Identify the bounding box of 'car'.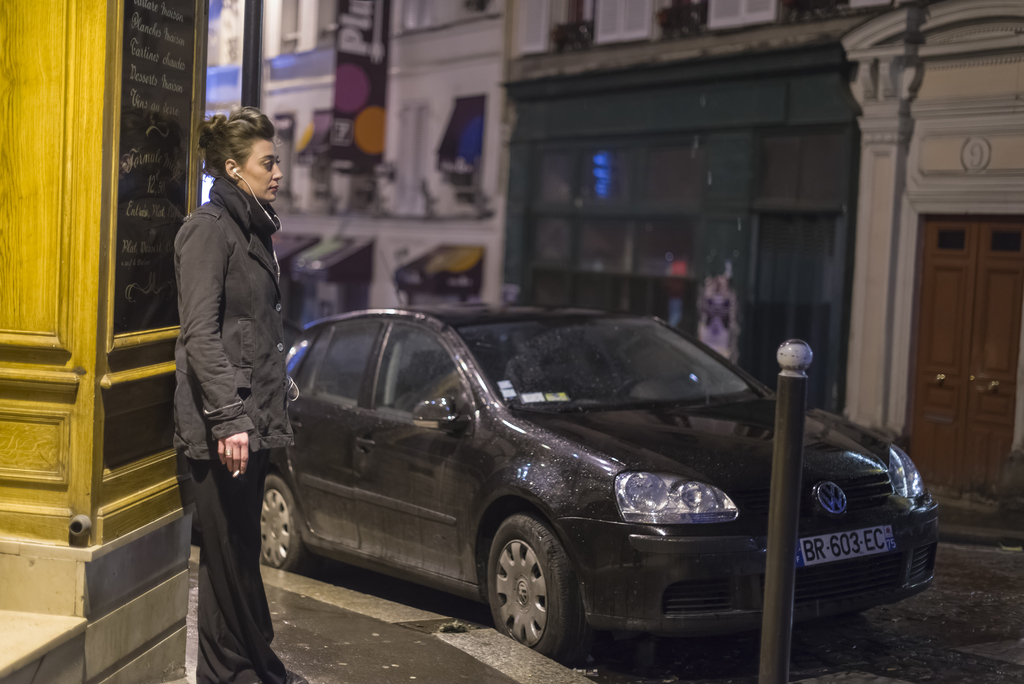
x1=214, y1=297, x2=913, y2=667.
